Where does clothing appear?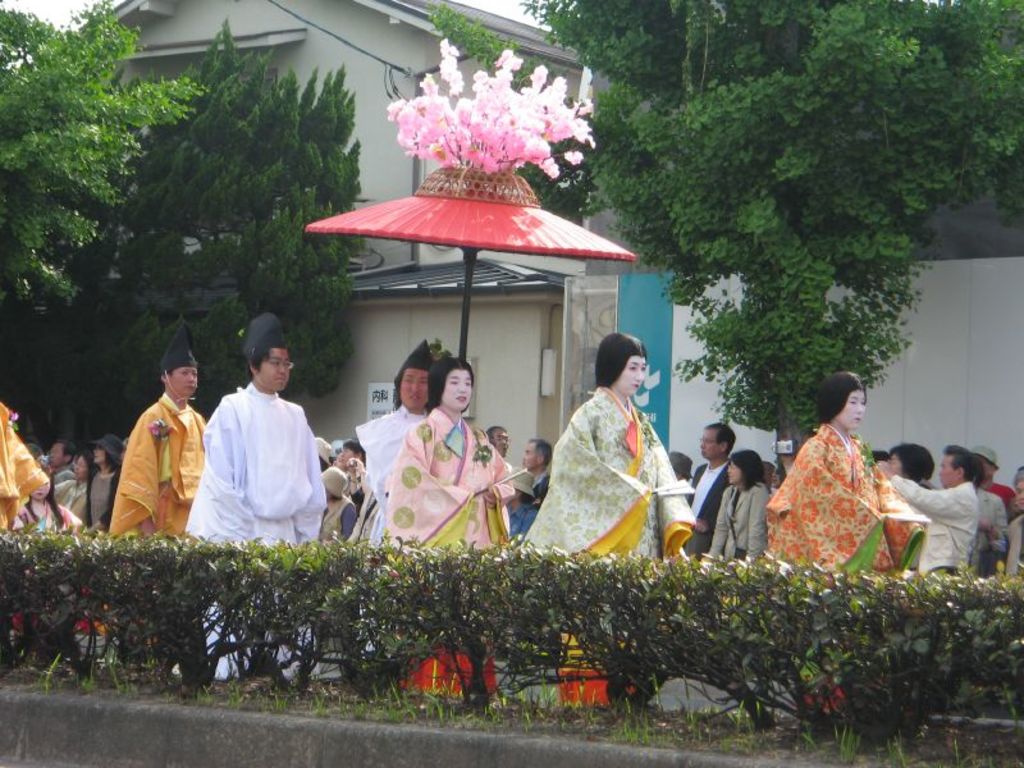
Appears at Rect(100, 388, 206, 672).
